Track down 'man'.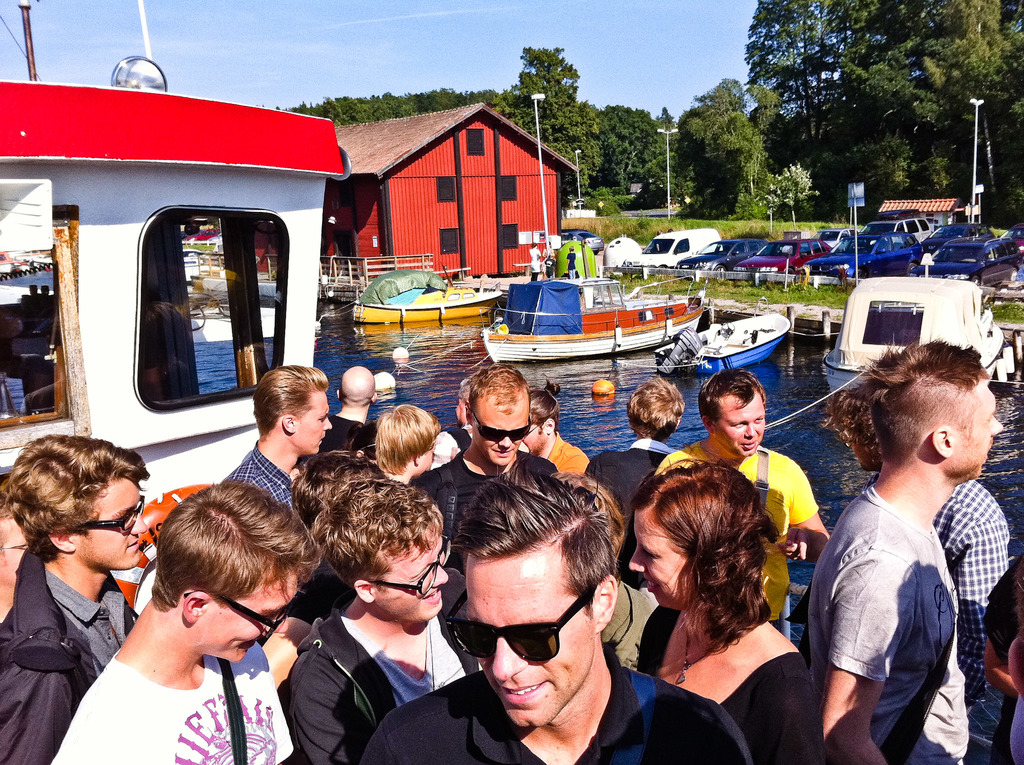
Tracked to select_region(657, 367, 837, 587).
